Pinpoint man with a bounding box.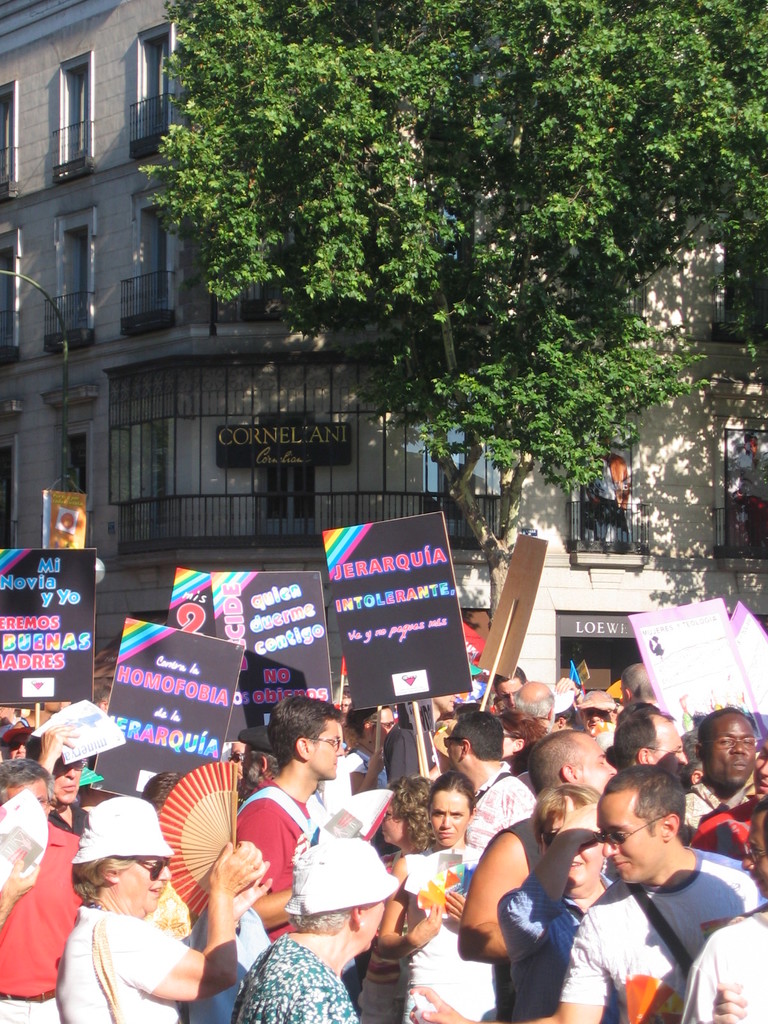
(x1=579, y1=691, x2=614, y2=736).
